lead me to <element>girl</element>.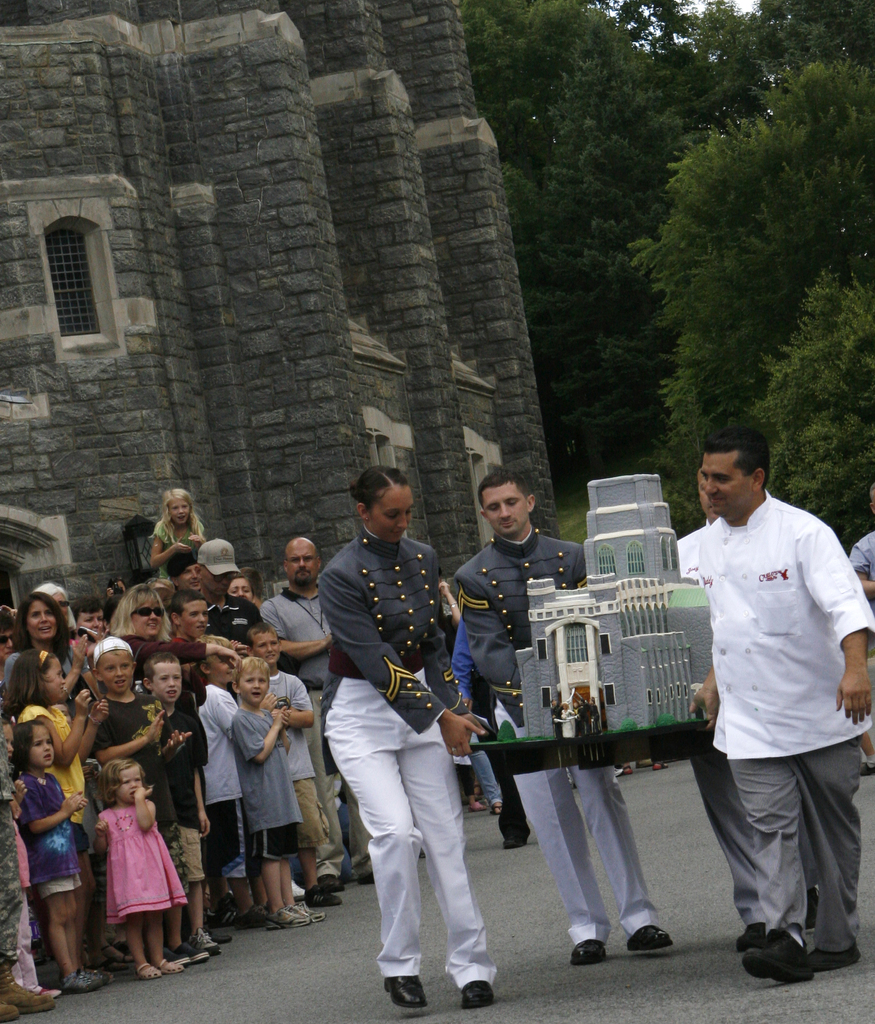
Lead to {"left": 147, "top": 490, "right": 207, "bottom": 577}.
